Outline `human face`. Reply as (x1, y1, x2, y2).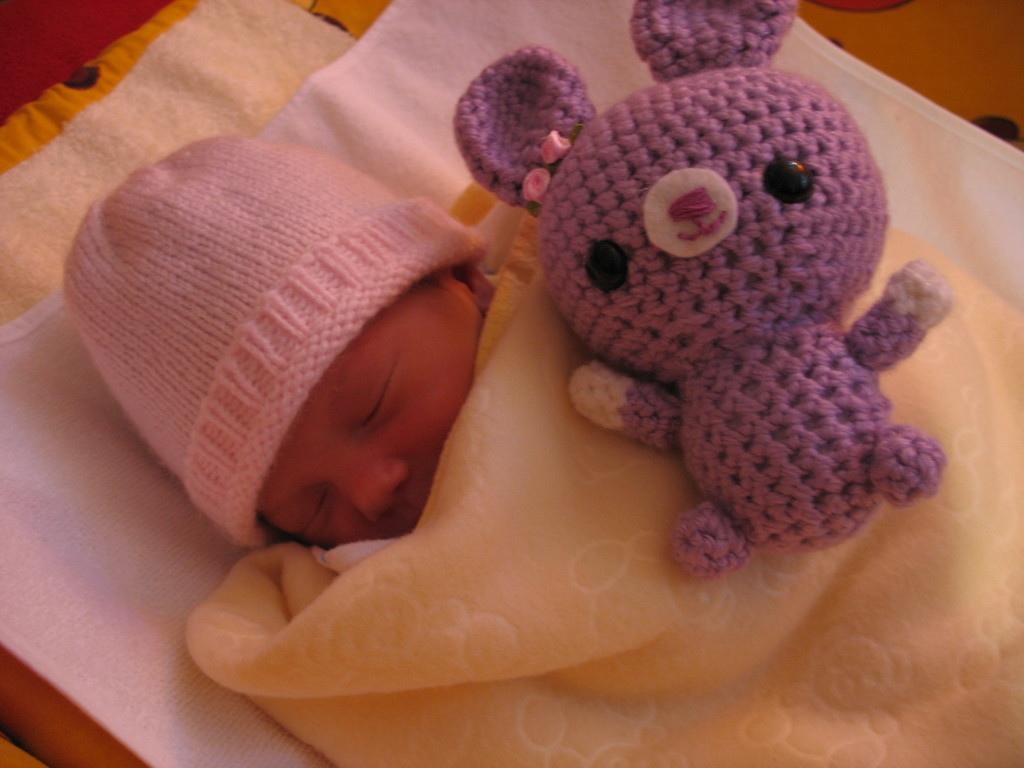
(259, 282, 477, 545).
